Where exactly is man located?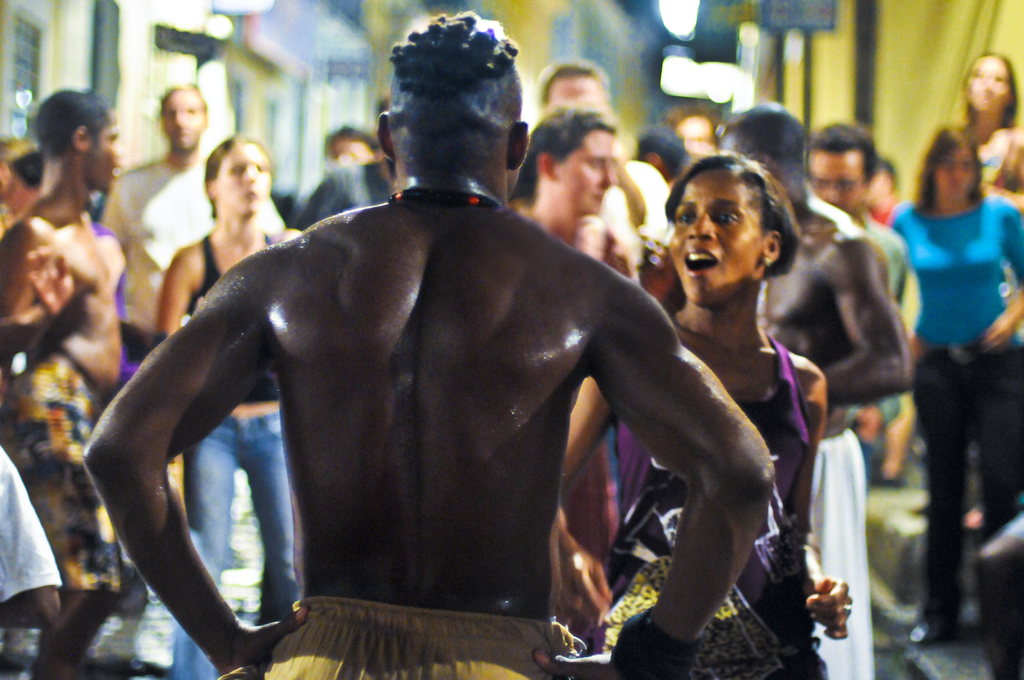
Its bounding box is l=523, t=55, r=691, b=574.
